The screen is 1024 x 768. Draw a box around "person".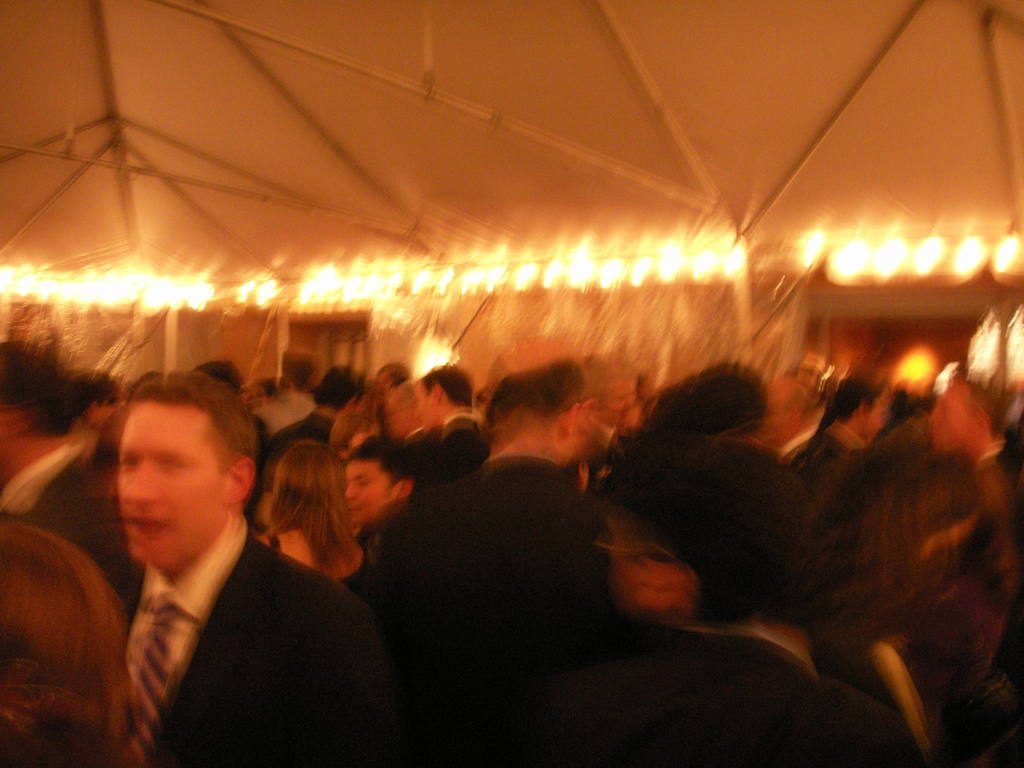
box(560, 481, 847, 767).
